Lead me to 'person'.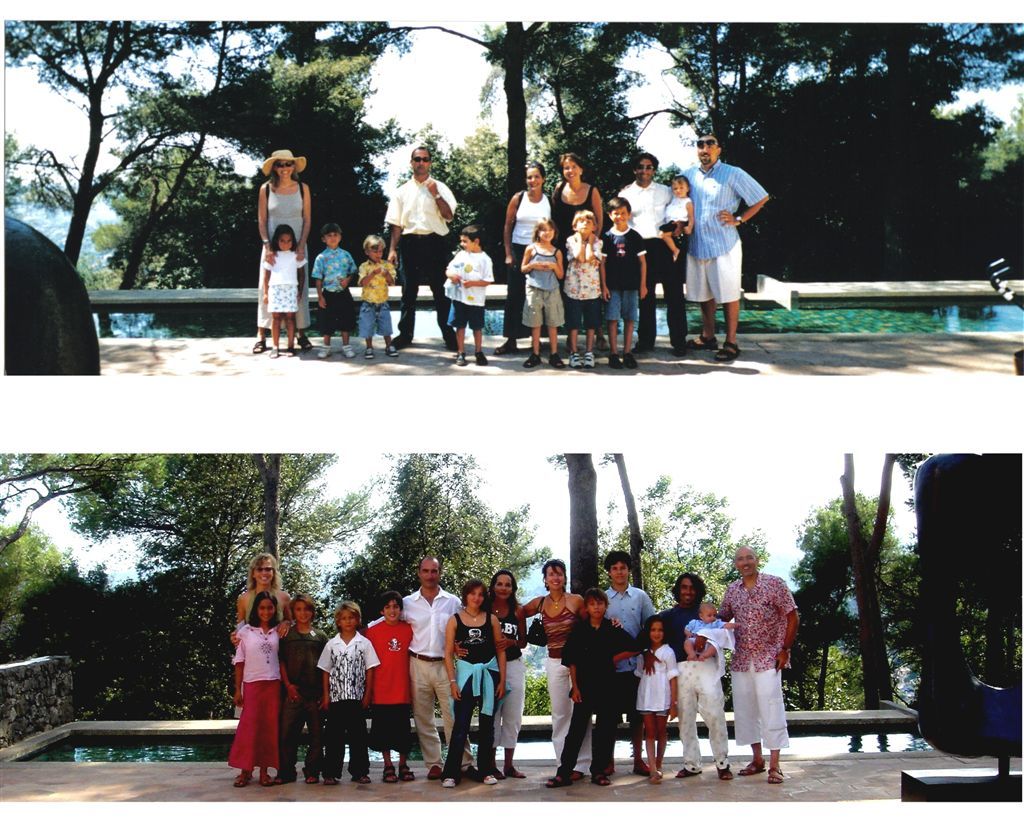
Lead to (549,152,614,353).
